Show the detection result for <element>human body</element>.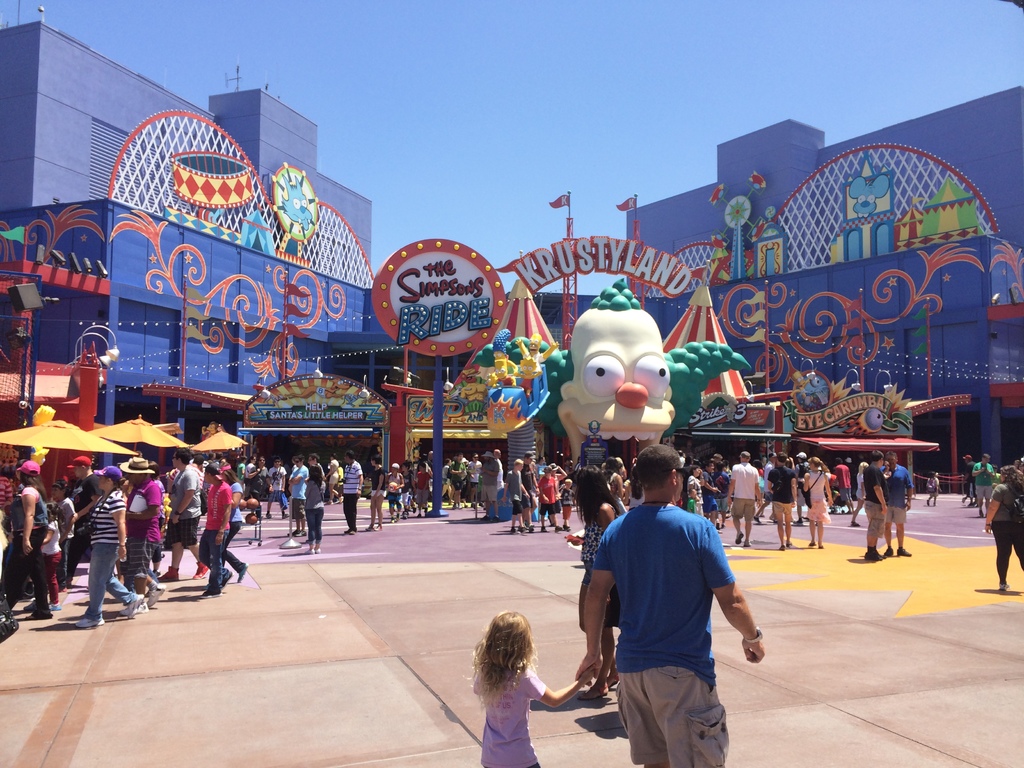
rect(244, 456, 258, 476).
